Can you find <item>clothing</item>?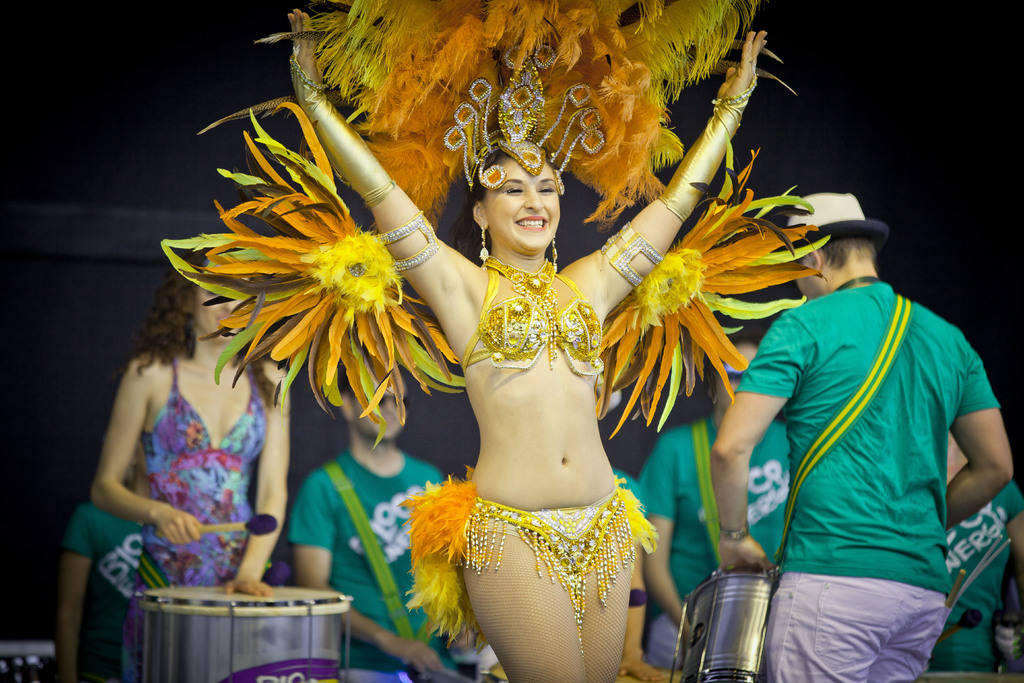
Yes, bounding box: <bbox>719, 237, 995, 662</bbox>.
